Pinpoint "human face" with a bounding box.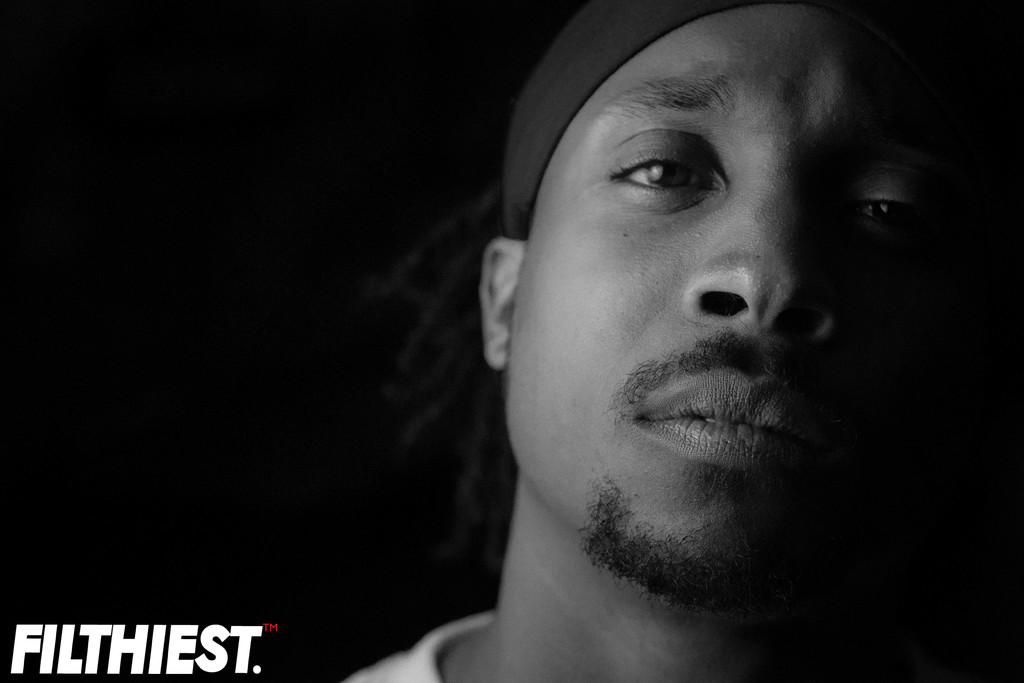
(x1=506, y1=0, x2=959, y2=609).
